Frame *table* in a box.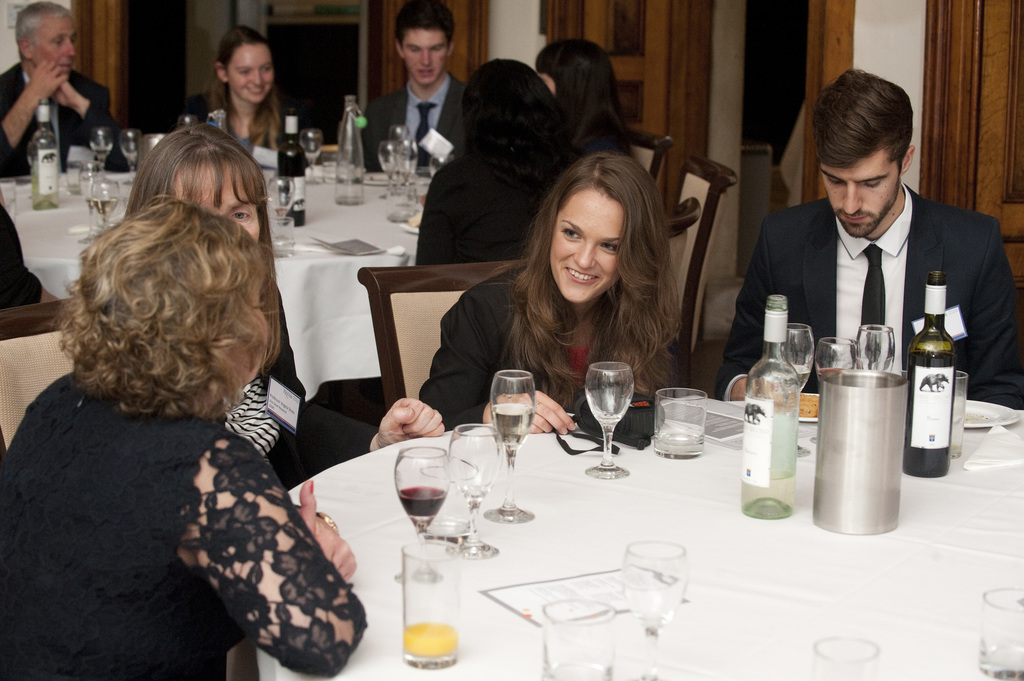
select_region(2, 153, 437, 405).
